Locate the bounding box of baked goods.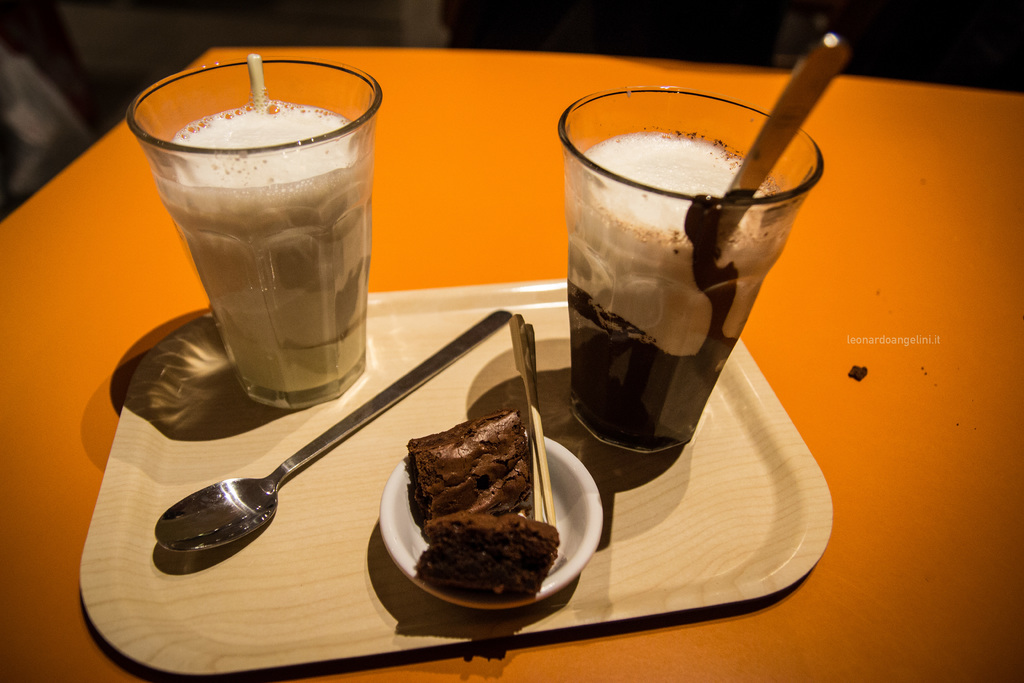
Bounding box: {"x1": 409, "y1": 511, "x2": 561, "y2": 605}.
